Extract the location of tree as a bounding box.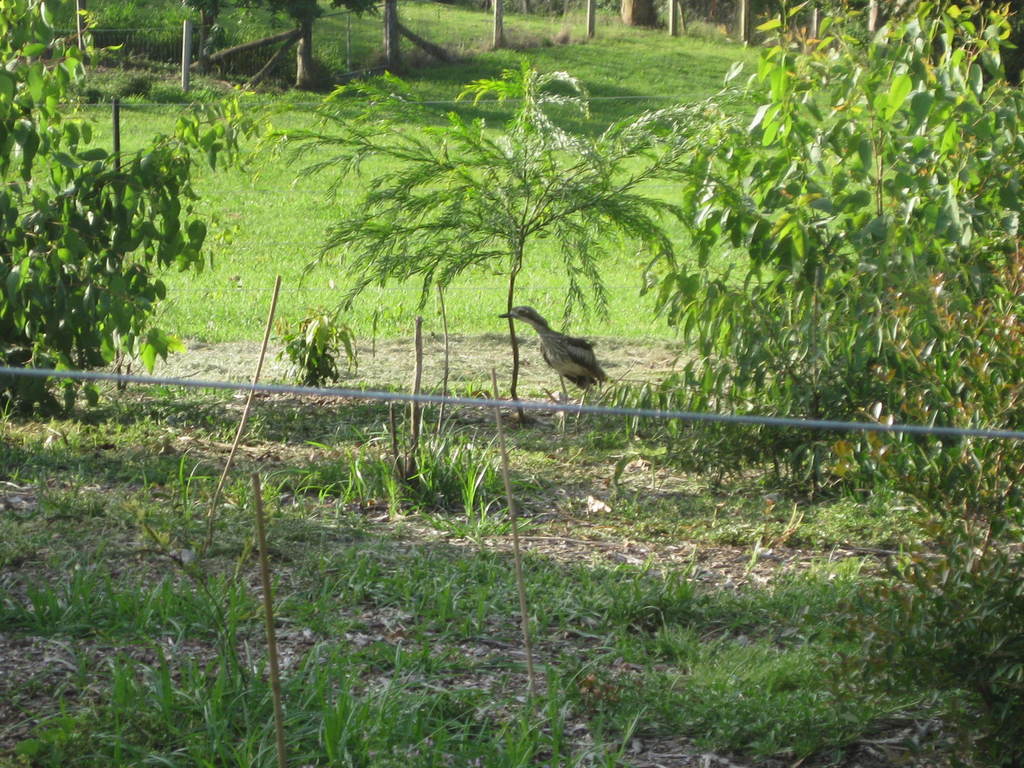
[253,56,706,400].
